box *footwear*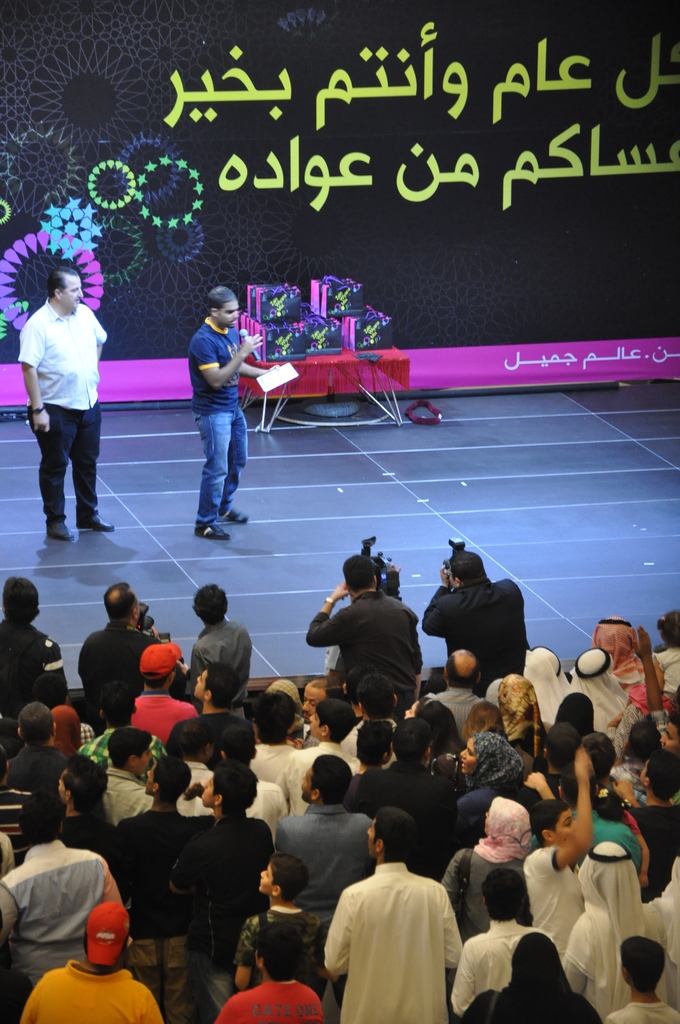
detection(195, 522, 231, 543)
